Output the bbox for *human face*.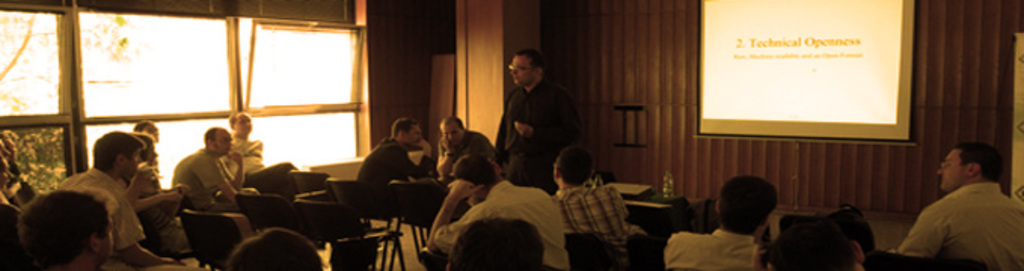
[510,56,531,87].
